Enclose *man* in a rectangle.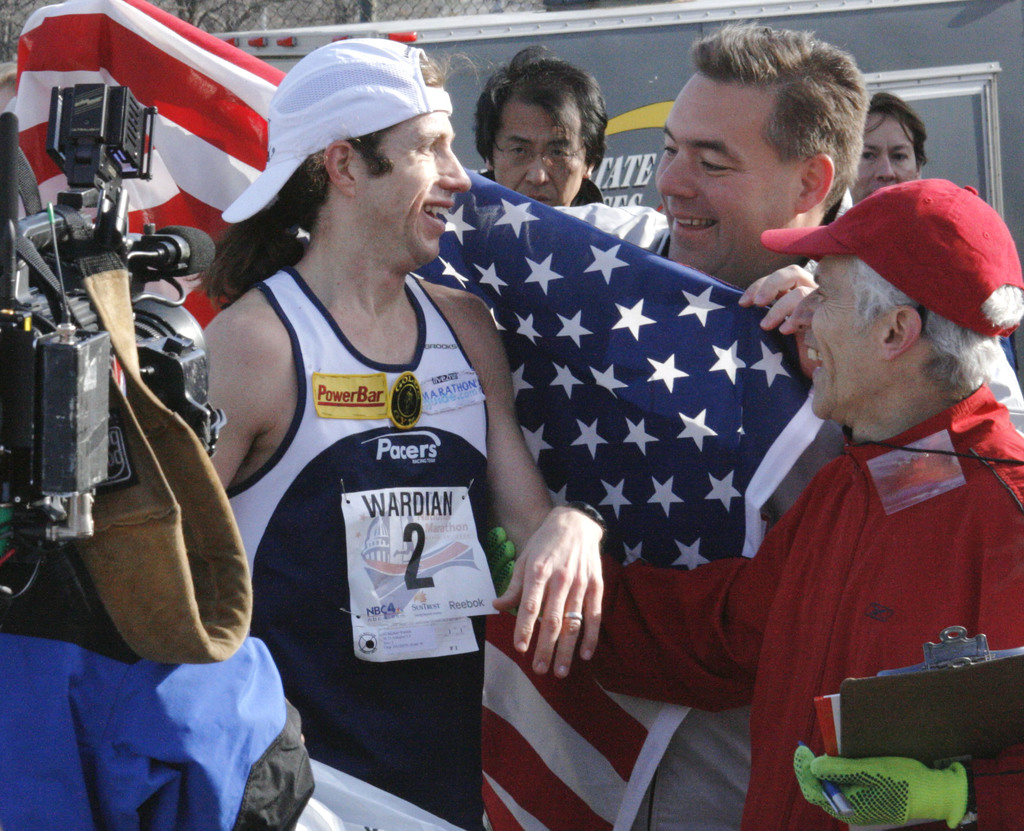
{"left": 190, "top": 32, "right": 611, "bottom": 830}.
